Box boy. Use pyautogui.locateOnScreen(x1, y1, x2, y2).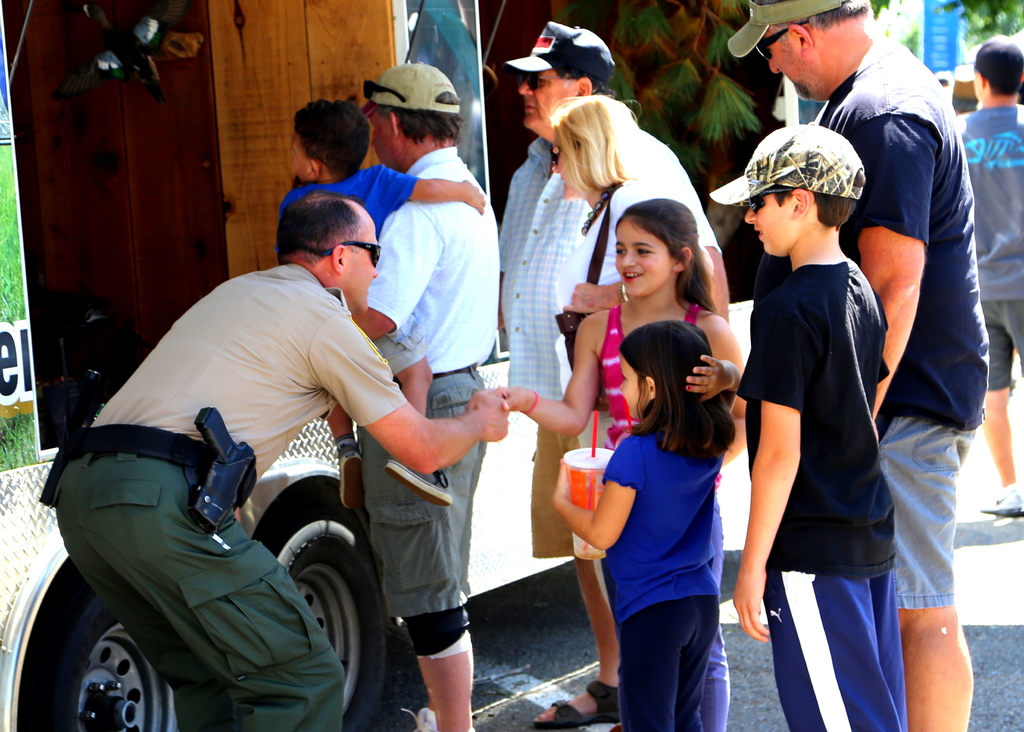
pyautogui.locateOnScreen(273, 96, 485, 512).
